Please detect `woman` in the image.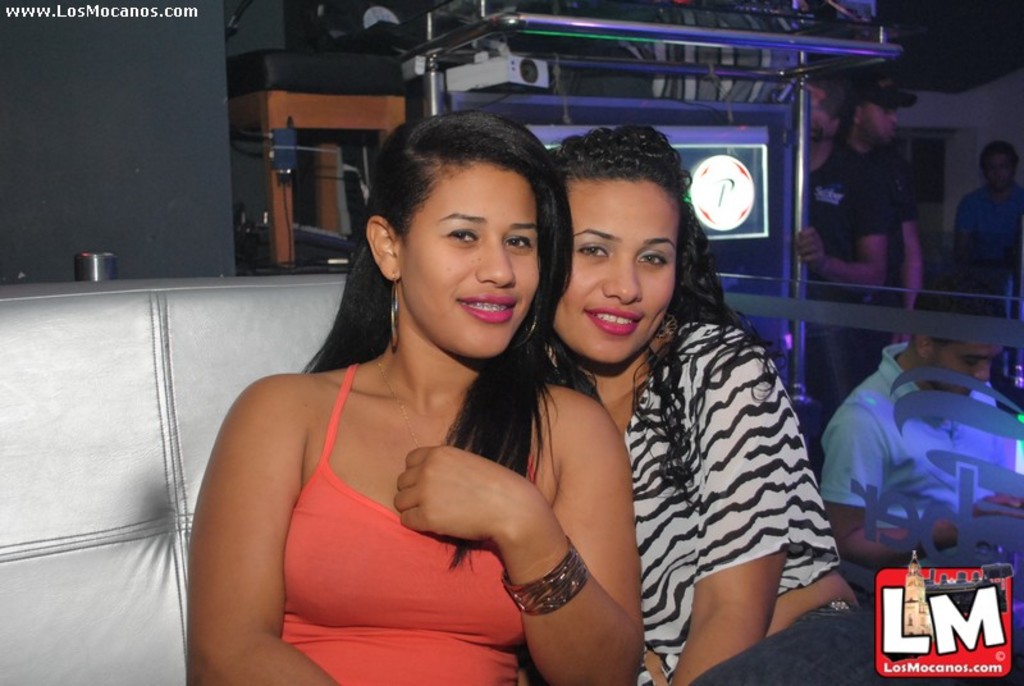
bbox=[548, 123, 881, 685].
